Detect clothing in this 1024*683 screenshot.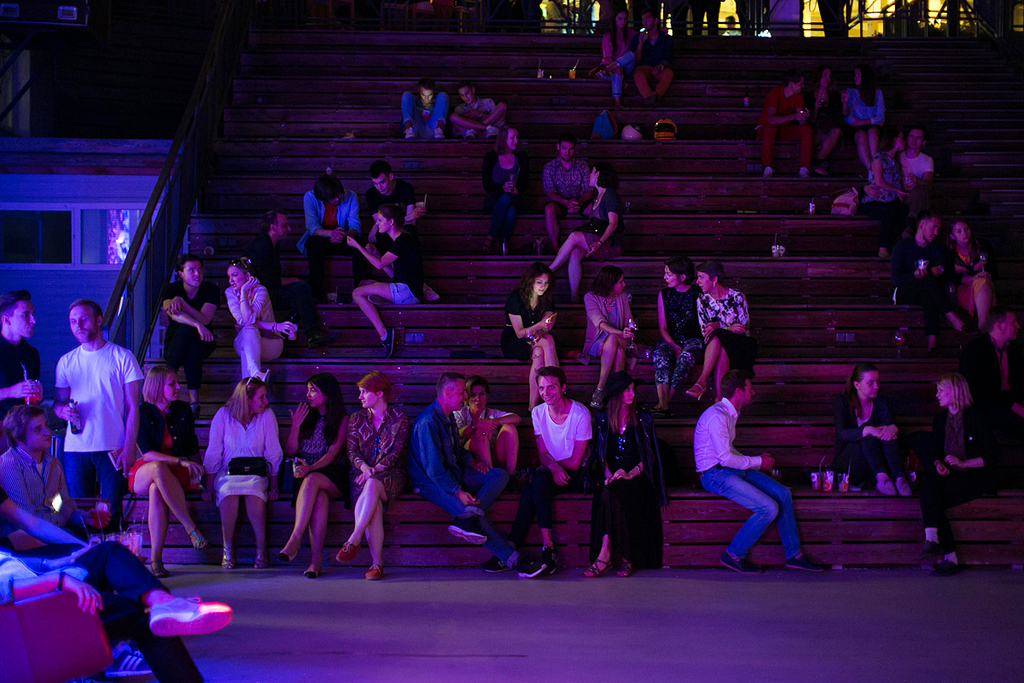
Detection: box(364, 177, 417, 229).
